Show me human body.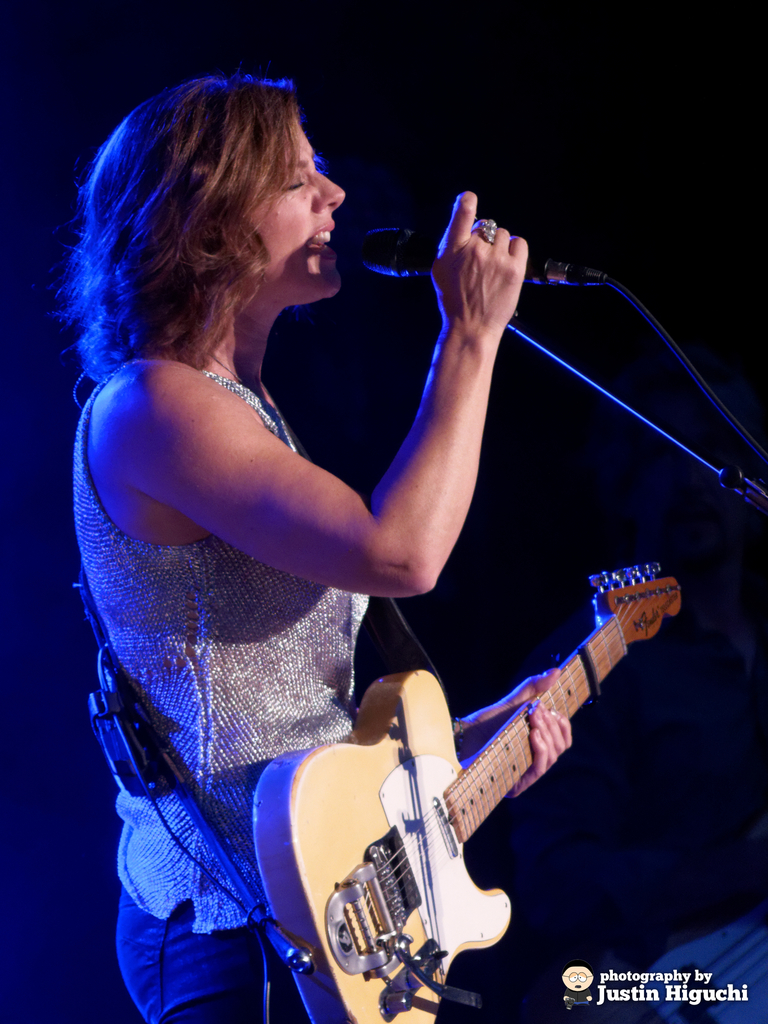
human body is here: <bbox>62, 77, 519, 1019</bbox>.
